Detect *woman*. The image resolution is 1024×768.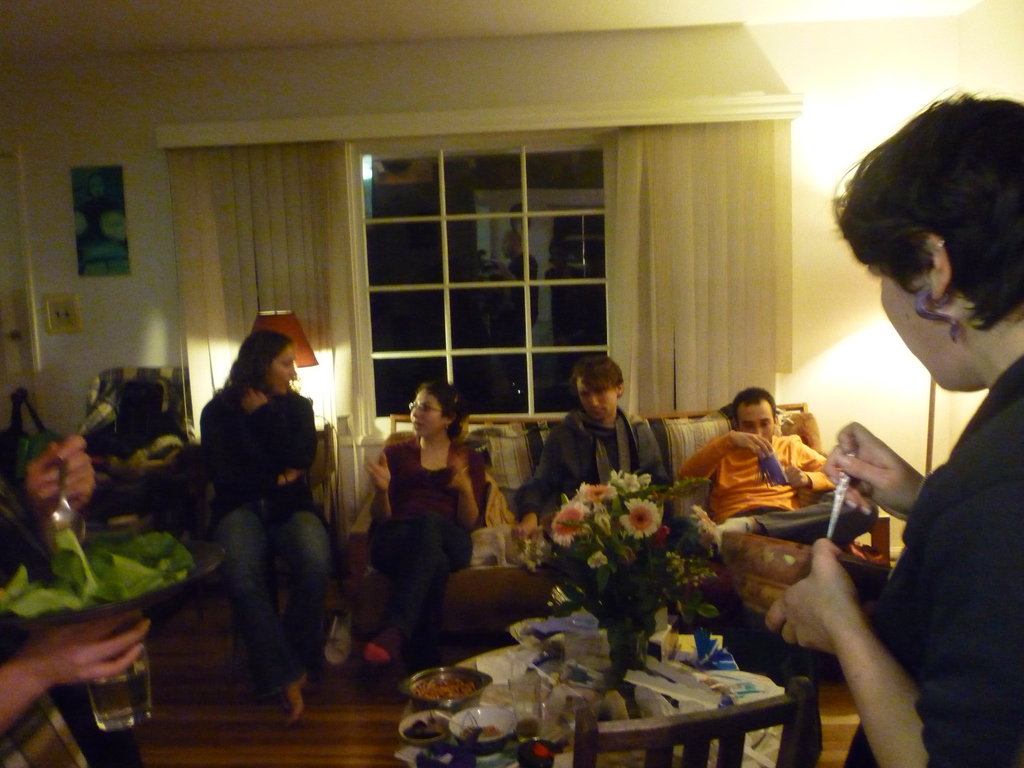
bbox=(363, 376, 499, 697).
